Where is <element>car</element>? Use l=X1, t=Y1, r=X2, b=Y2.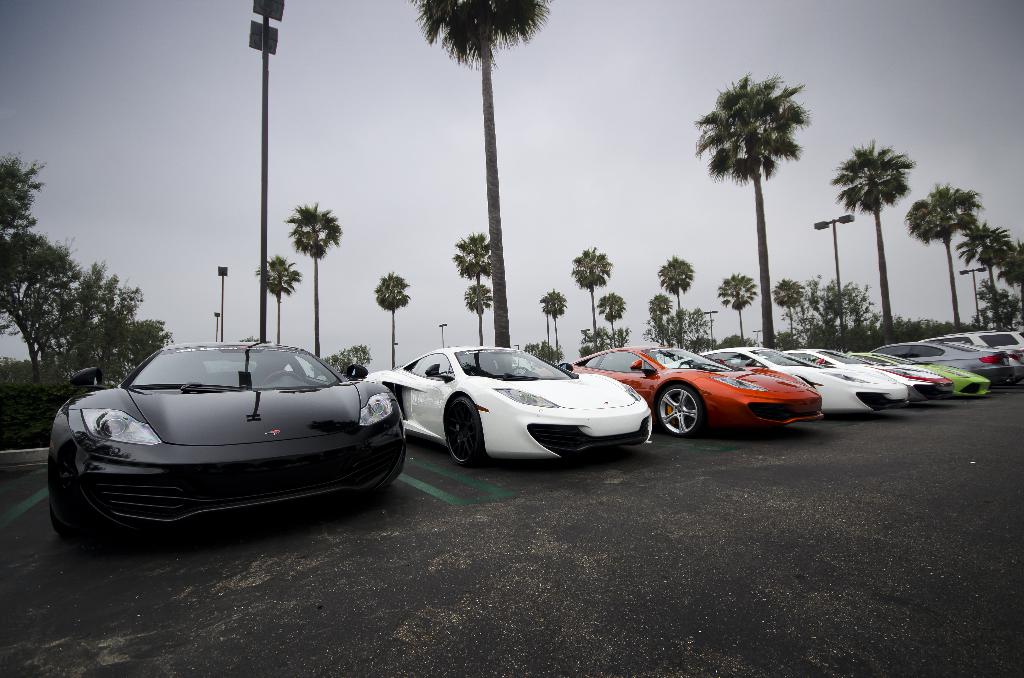
l=354, t=344, r=656, b=463.
